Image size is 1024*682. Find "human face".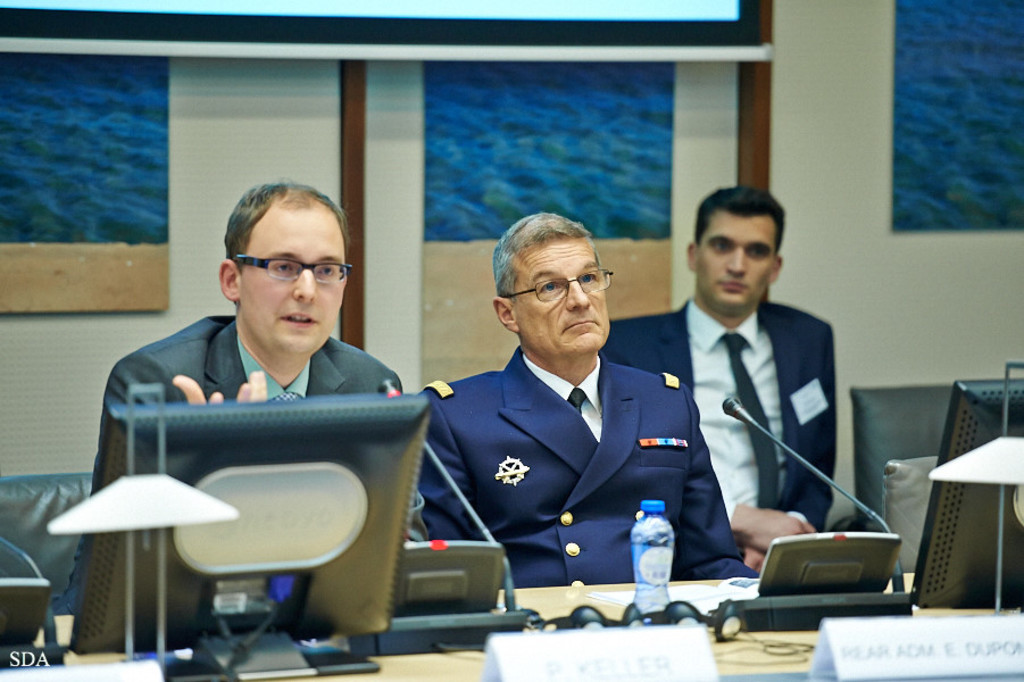
select_region(508, 236, 610, 363).
